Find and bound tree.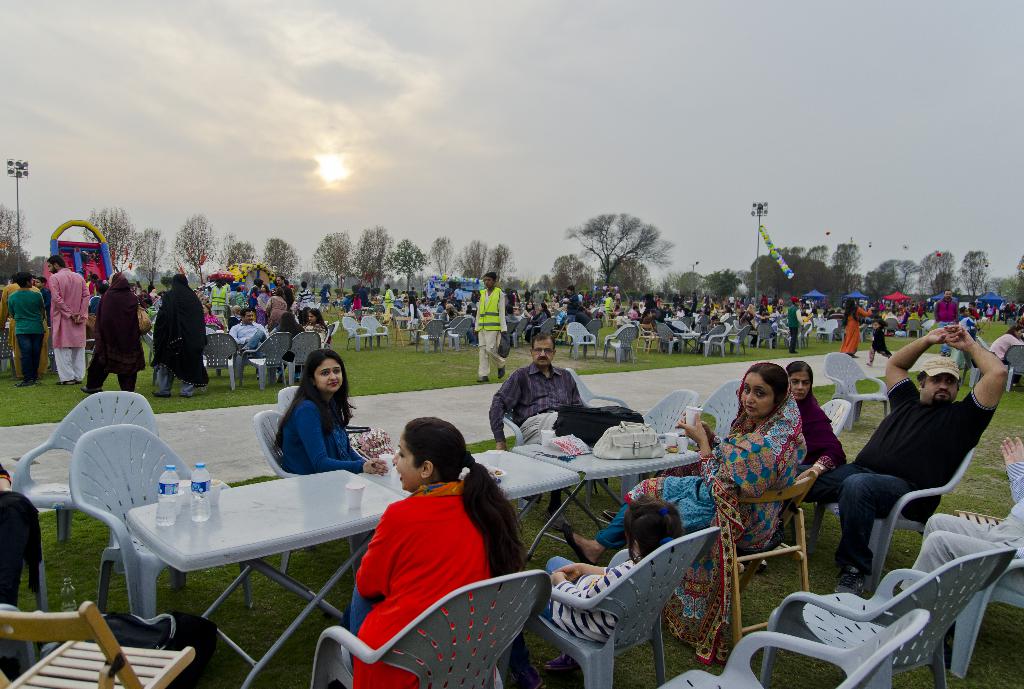
Bound: [left=260, top=239, right=295, bottom=283].
